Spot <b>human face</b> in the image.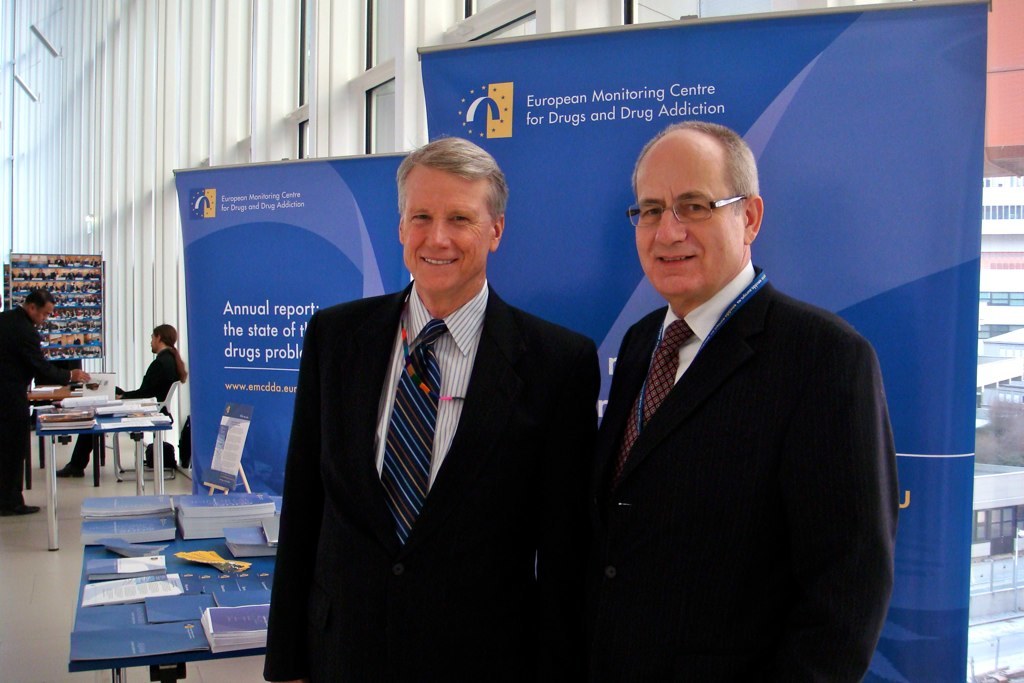
<b>human face</b> found at bbox=[633, 136, 739, 296].
